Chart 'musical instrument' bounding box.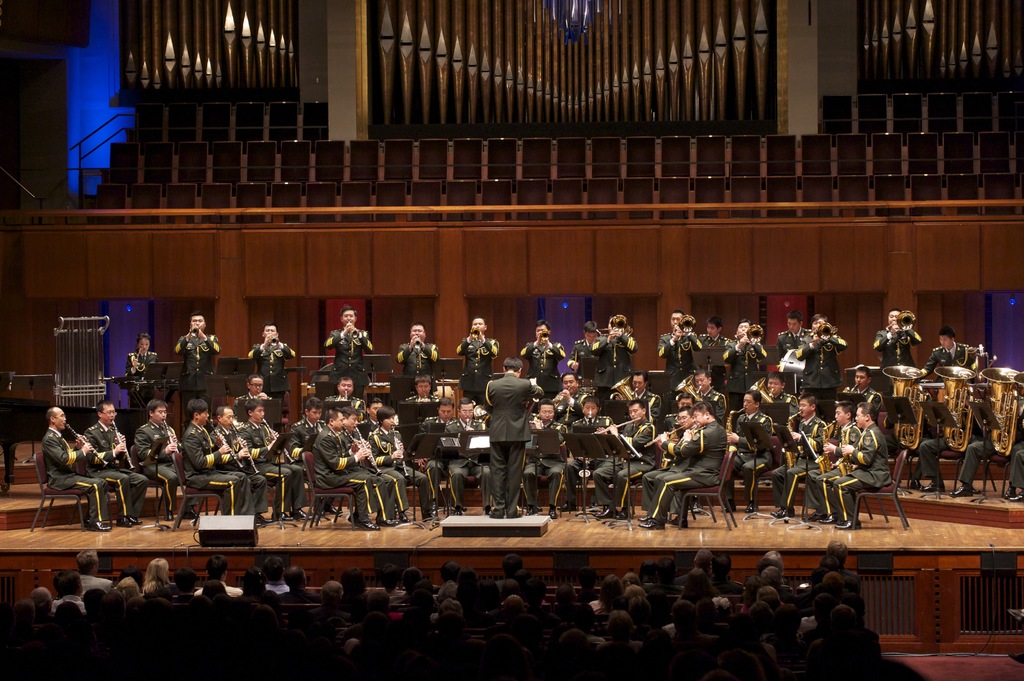
Charted: <box>672,375,713,408</box>.
